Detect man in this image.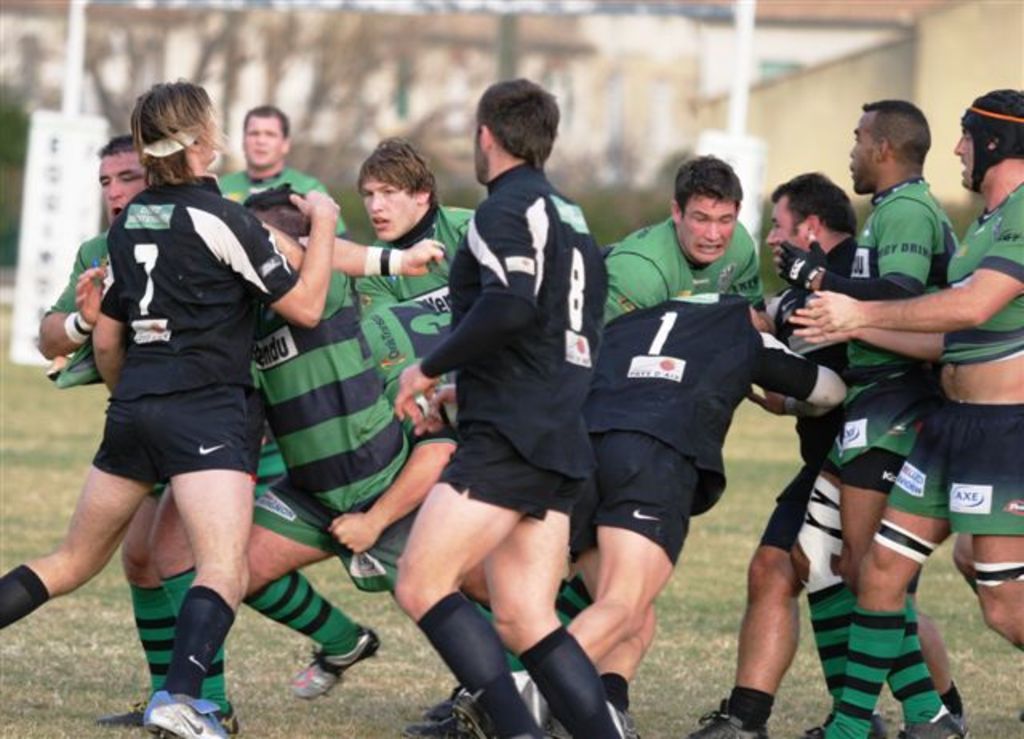
Detection: [794, 85, 1022, 737].
